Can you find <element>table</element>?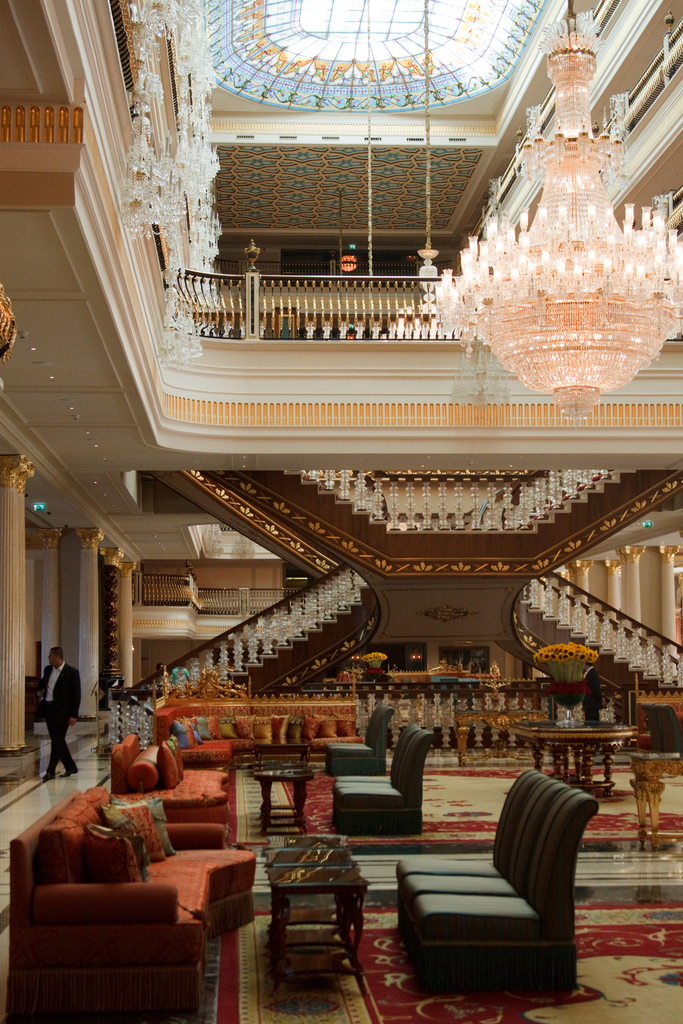
Yes, bounding box: 253, 771, 311, 836.
